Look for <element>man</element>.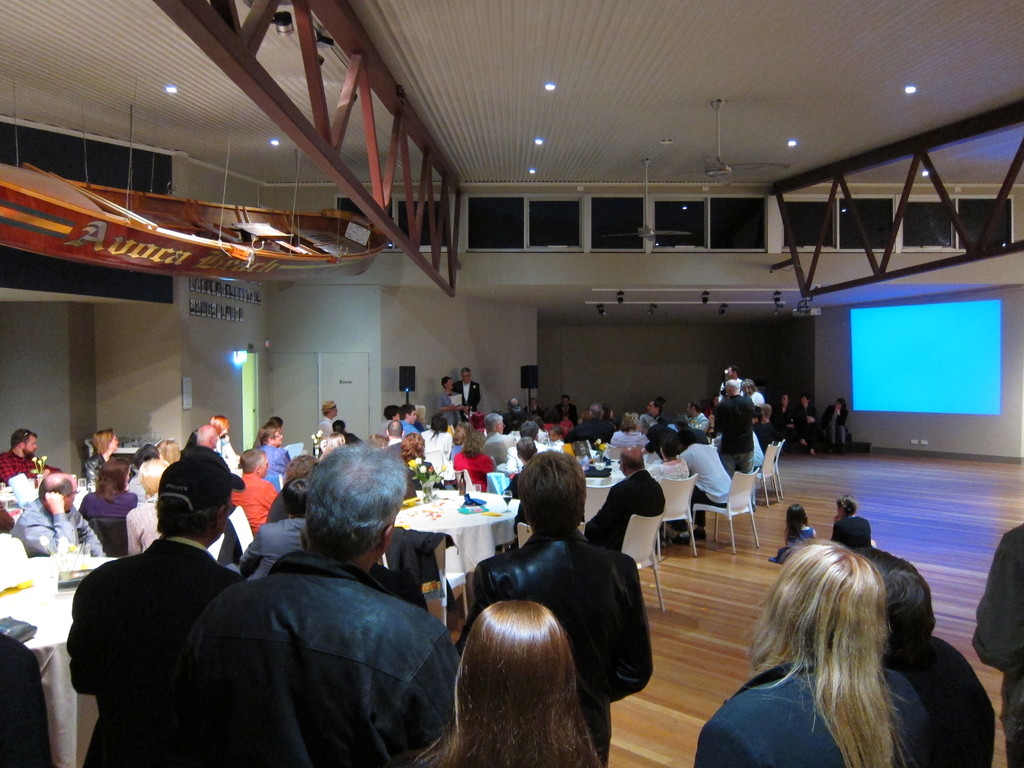
Found: left=682, top=401, right=710, bottom=432.
